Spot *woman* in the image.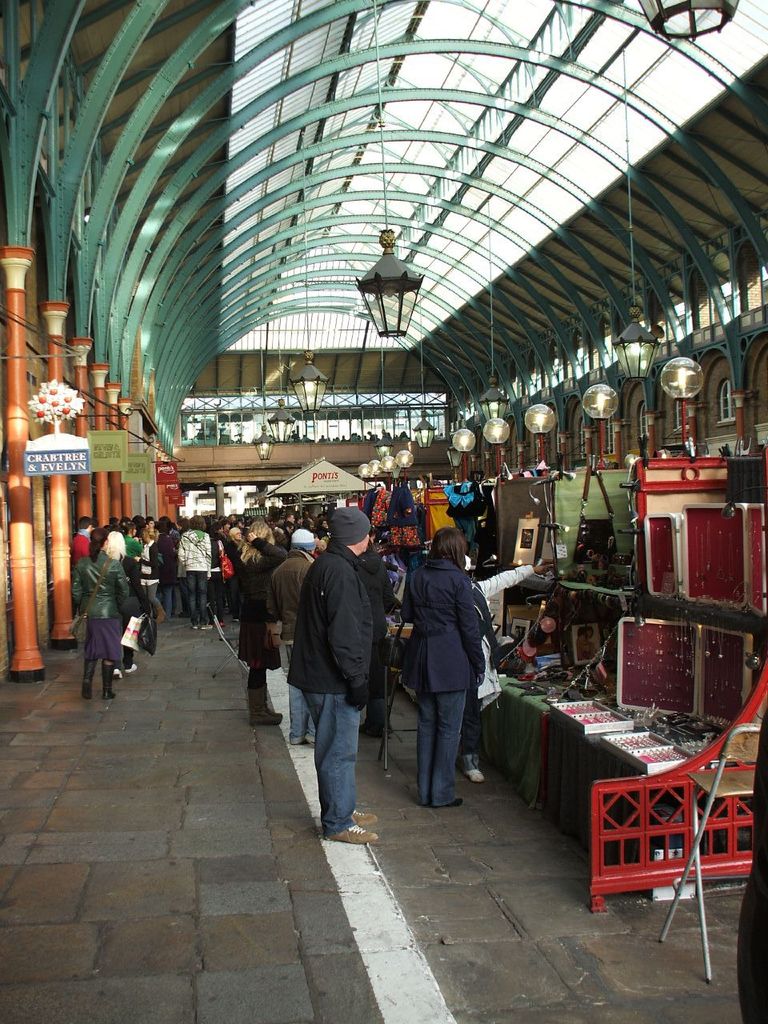
*woman* found at crop(66, 526, 132, 706).
